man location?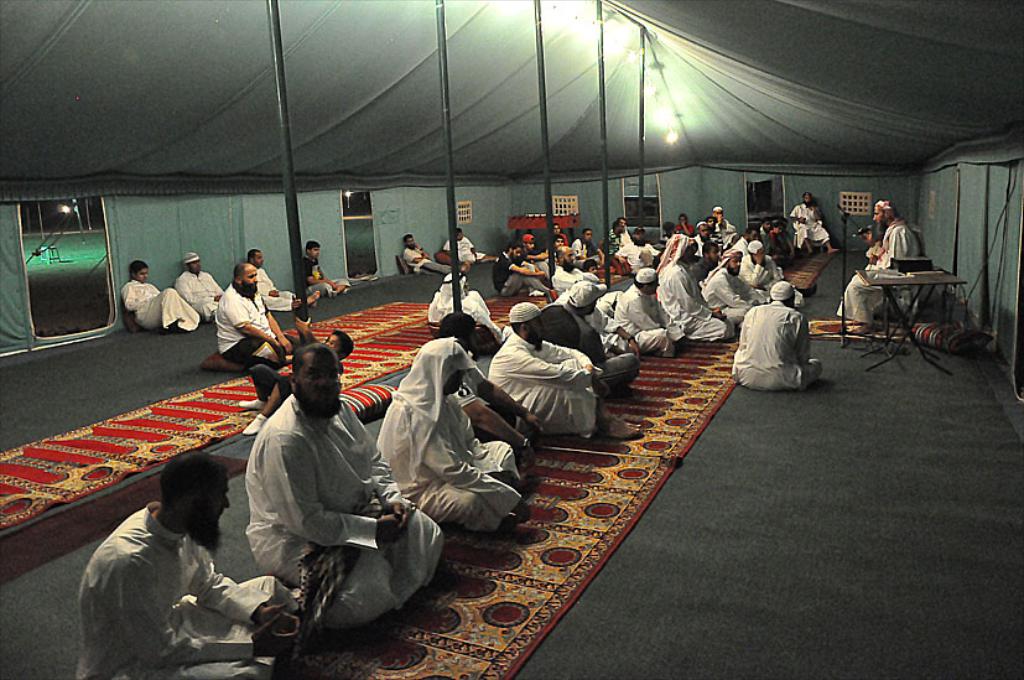
214 258 315 377
